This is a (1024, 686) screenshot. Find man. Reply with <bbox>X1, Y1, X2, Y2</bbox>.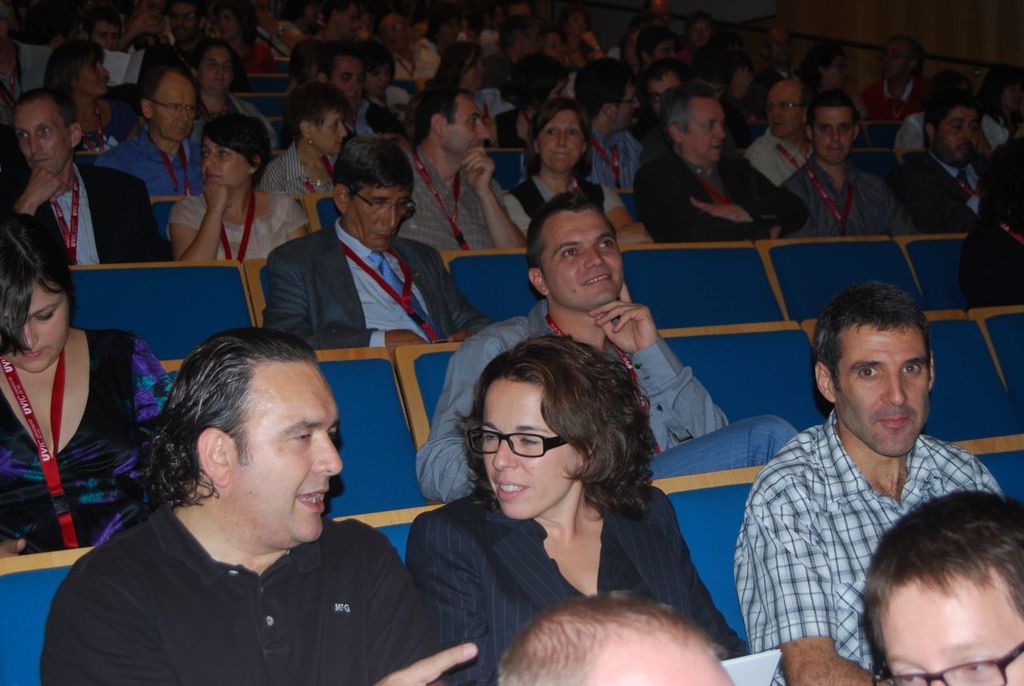
<bbox>625, 97, 794, 241</bbox>.
